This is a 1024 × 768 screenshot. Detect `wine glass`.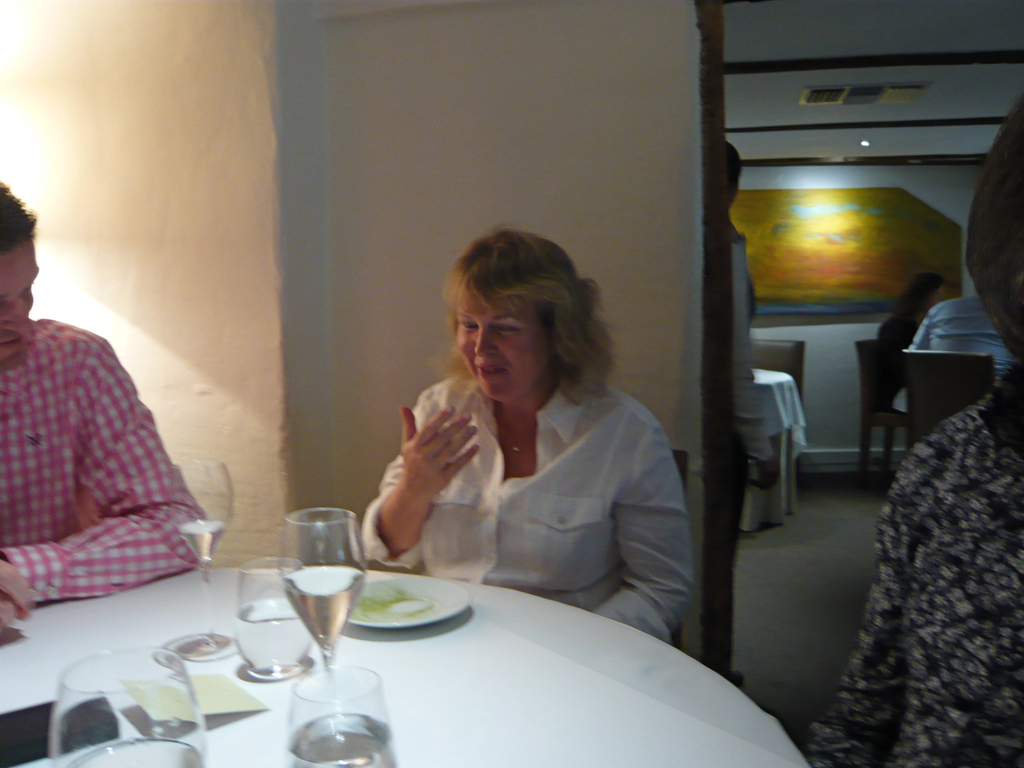
(x1=233, y1=559, x2=306, y2=671).
